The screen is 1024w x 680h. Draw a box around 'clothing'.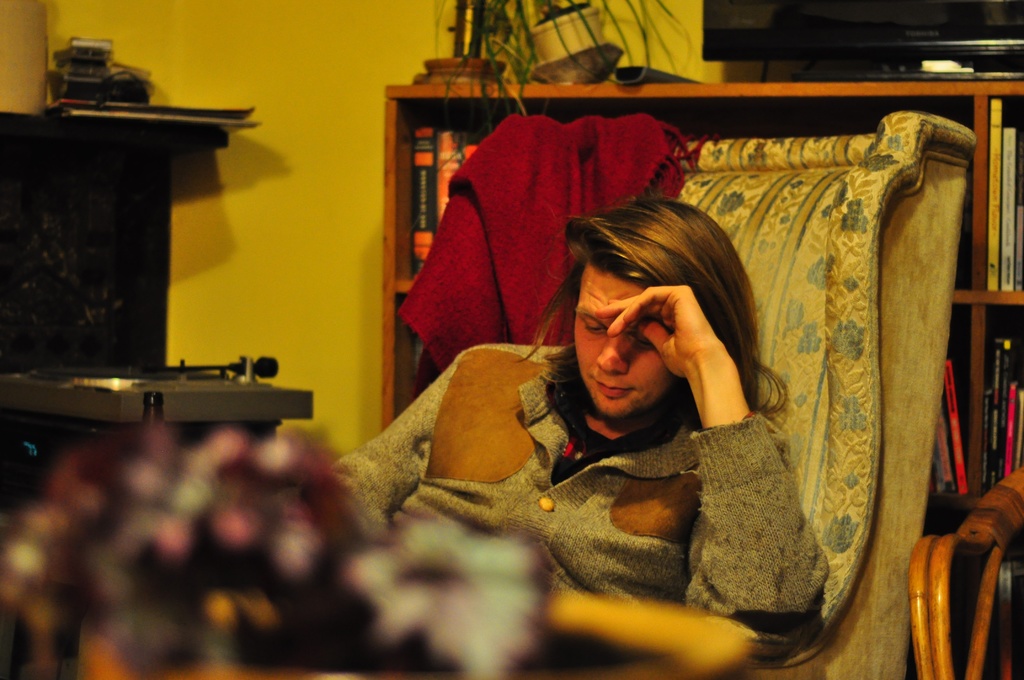
x1=328, y1=339, x2=838, y2=665.
